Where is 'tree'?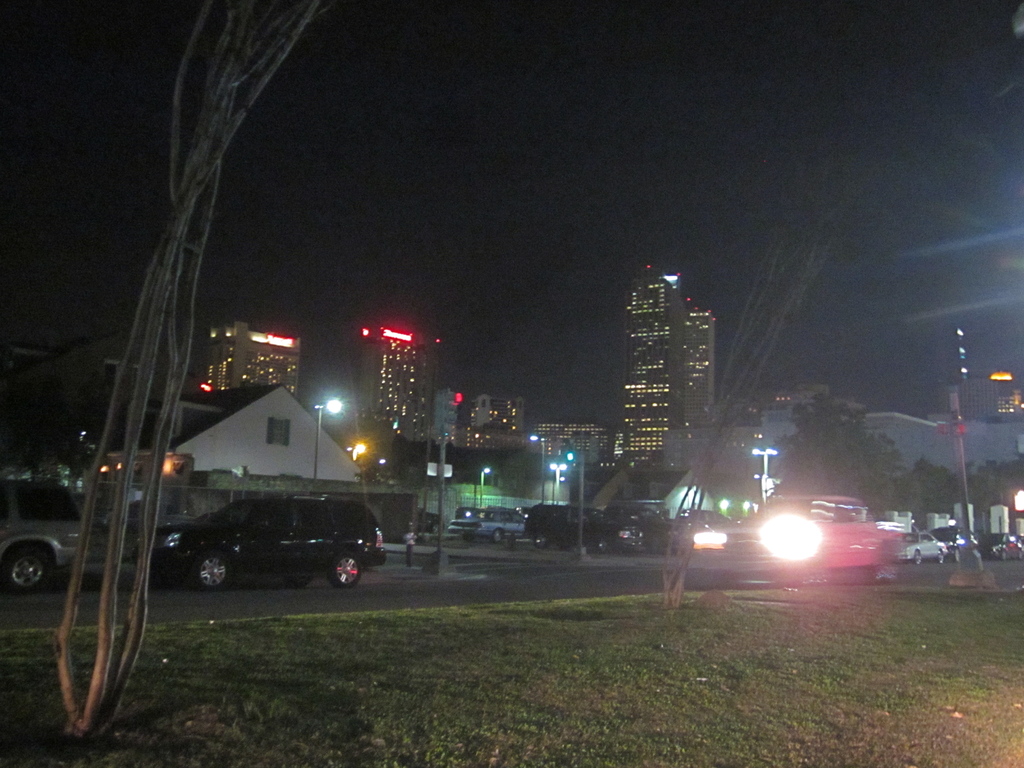
box=[769, 390, 913, 505].
